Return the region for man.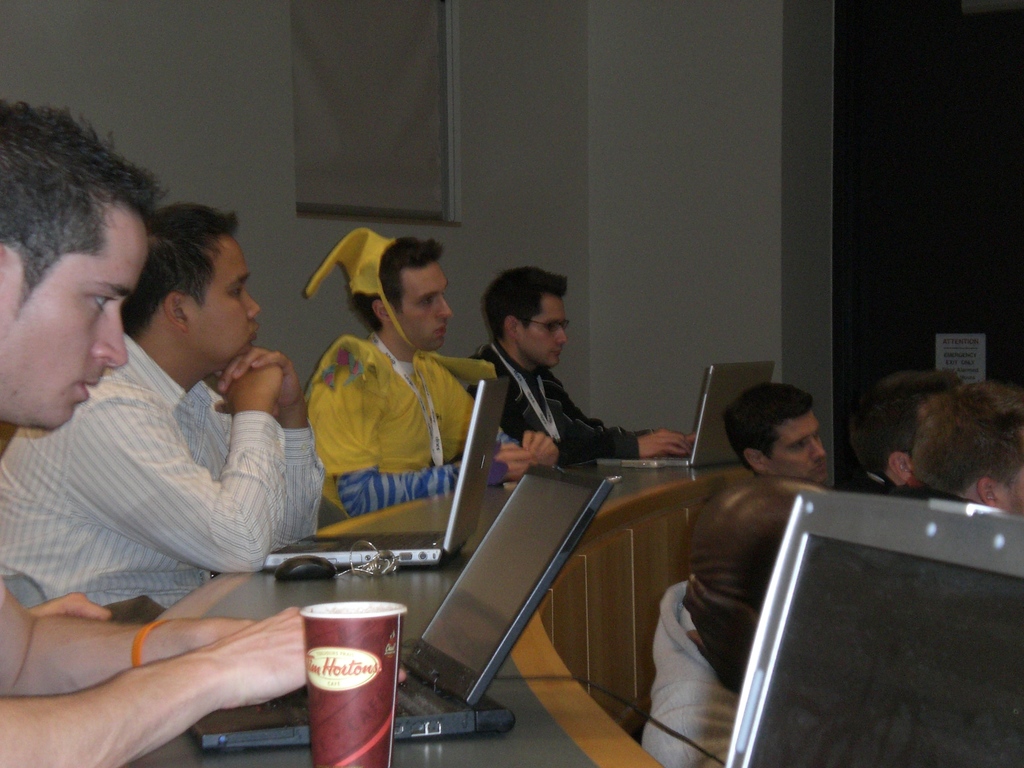
0/110/345/759.
